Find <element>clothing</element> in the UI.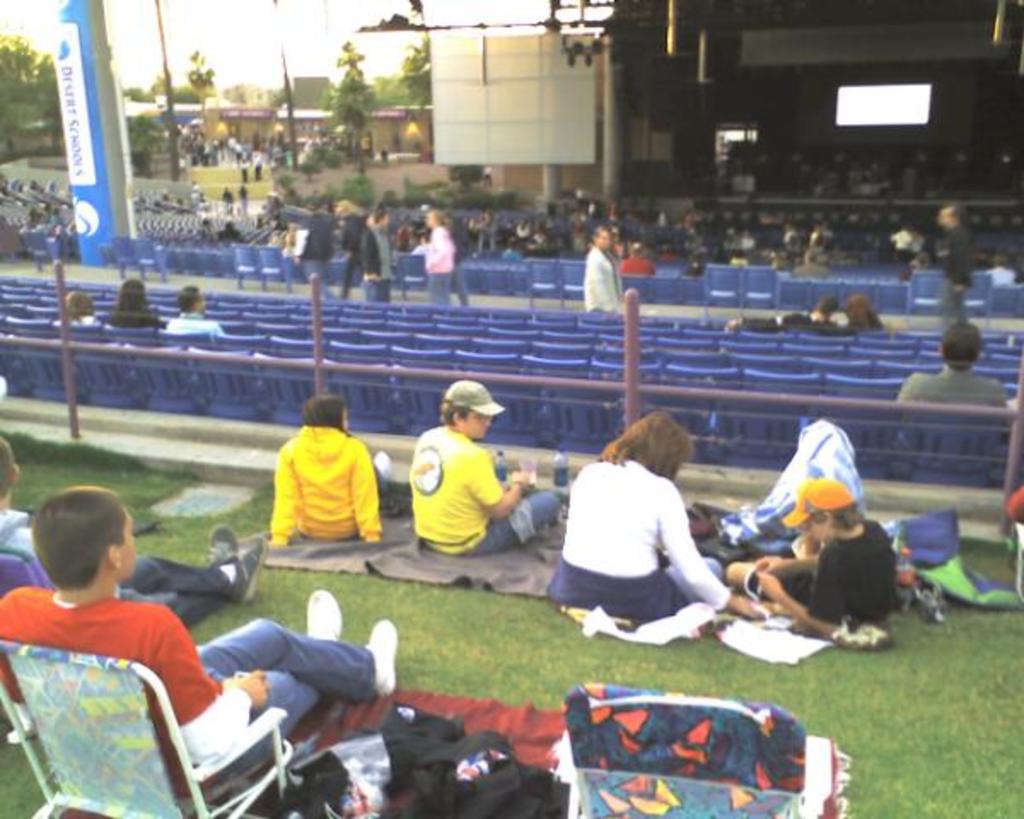
UI element at [x1=543, y1=457, x2=732, y2=626].
